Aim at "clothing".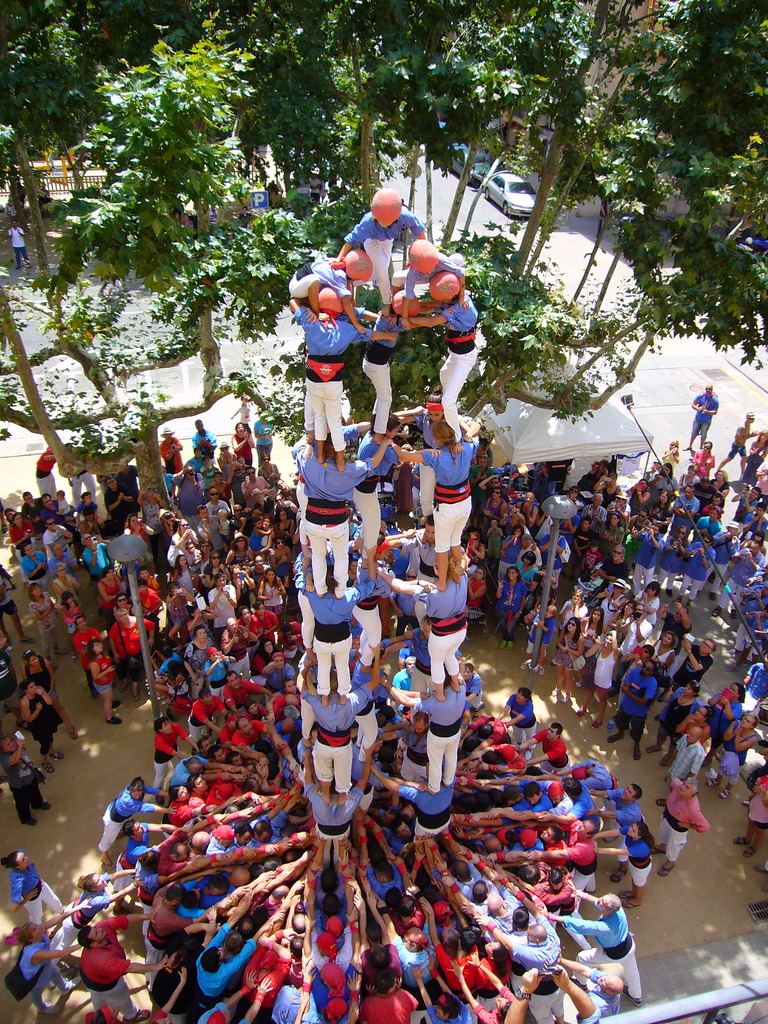
Aimed at region(361, 308, 412, 432).
